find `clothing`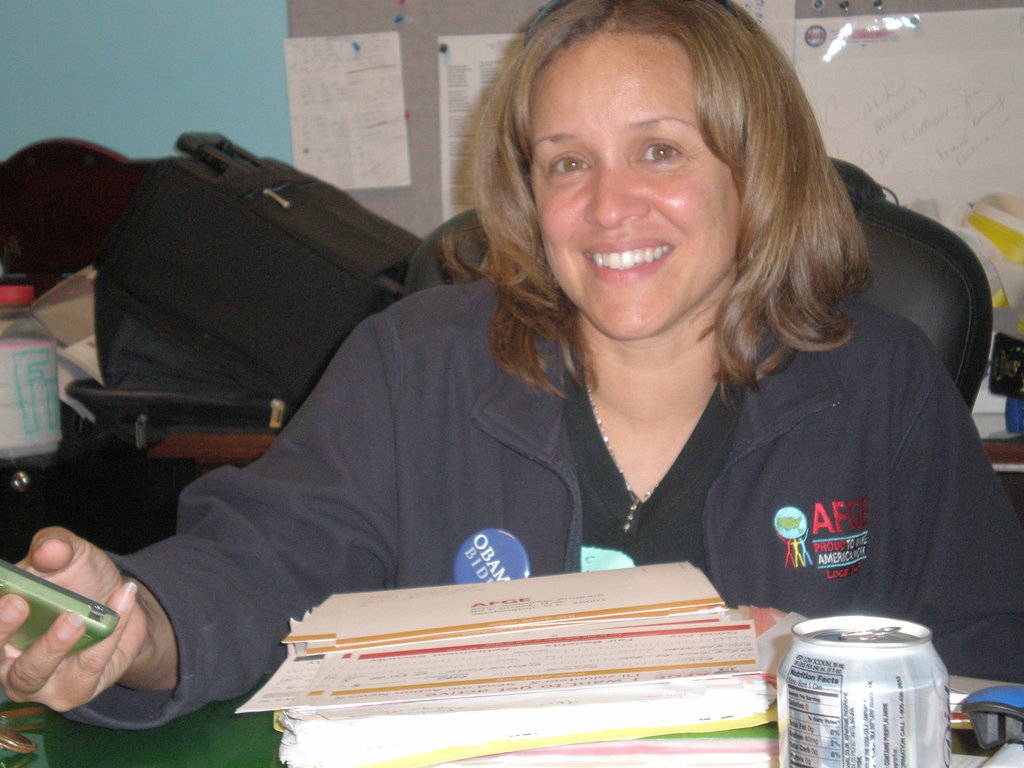
box(64, 275, 1023, 714)
